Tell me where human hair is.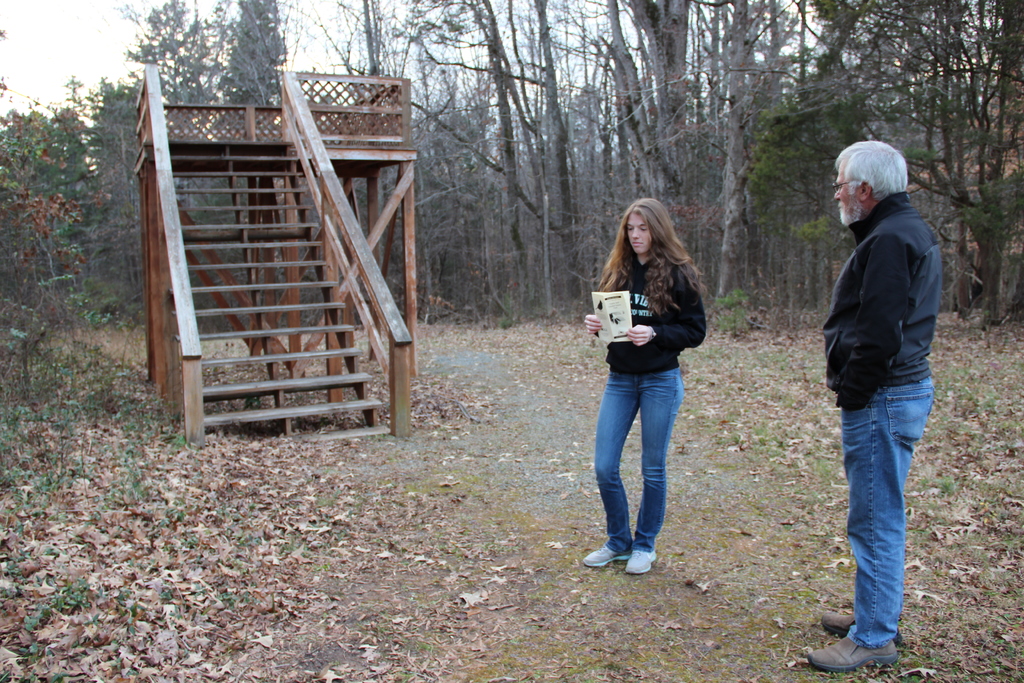
human hair is at crop(831, 138, 902, 199).
